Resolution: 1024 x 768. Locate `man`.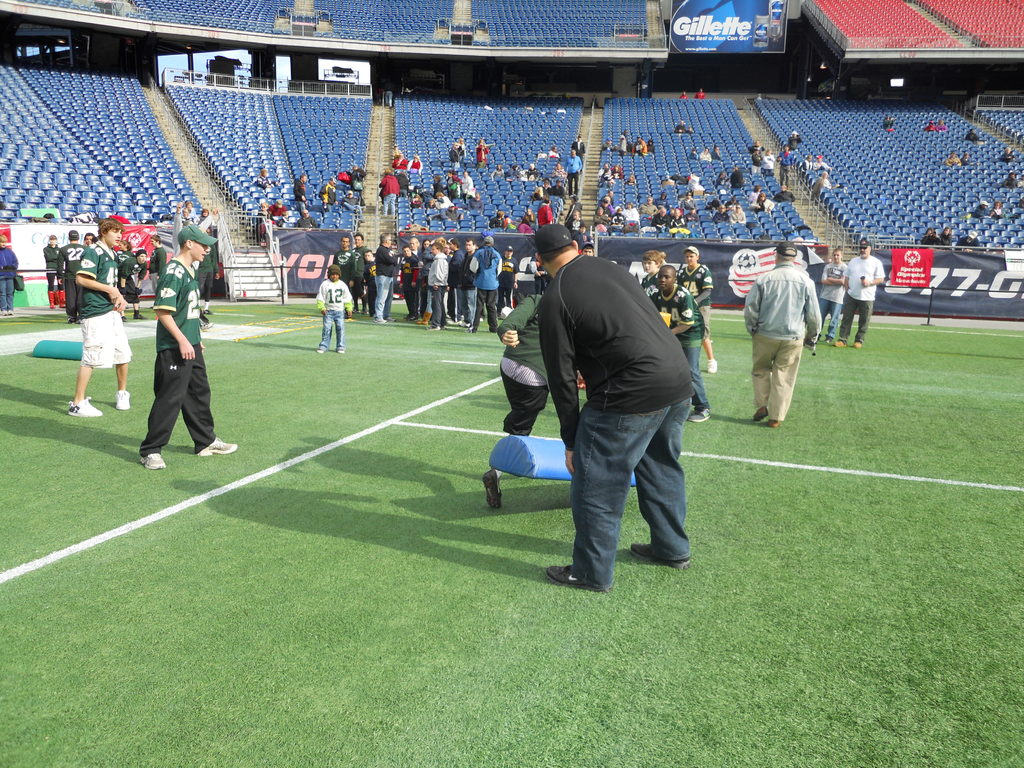
x1=467, y1=193, x2=484, y2=211.
